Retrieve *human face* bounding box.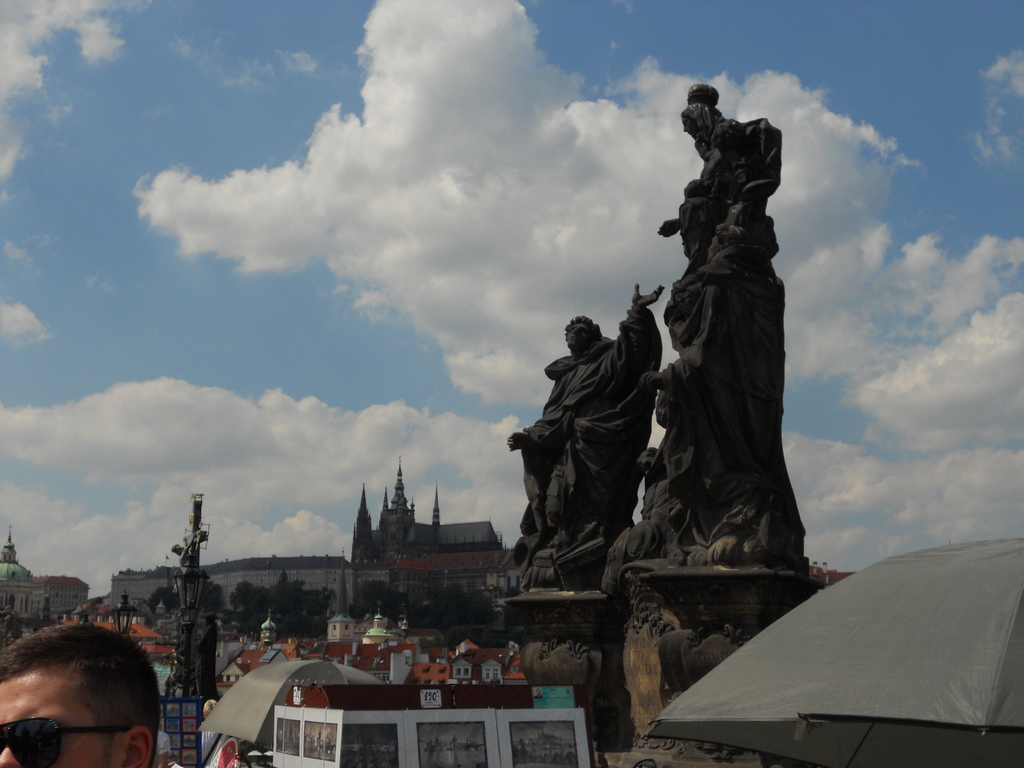
Bounding box: <box>0,659,104,767</box>.
